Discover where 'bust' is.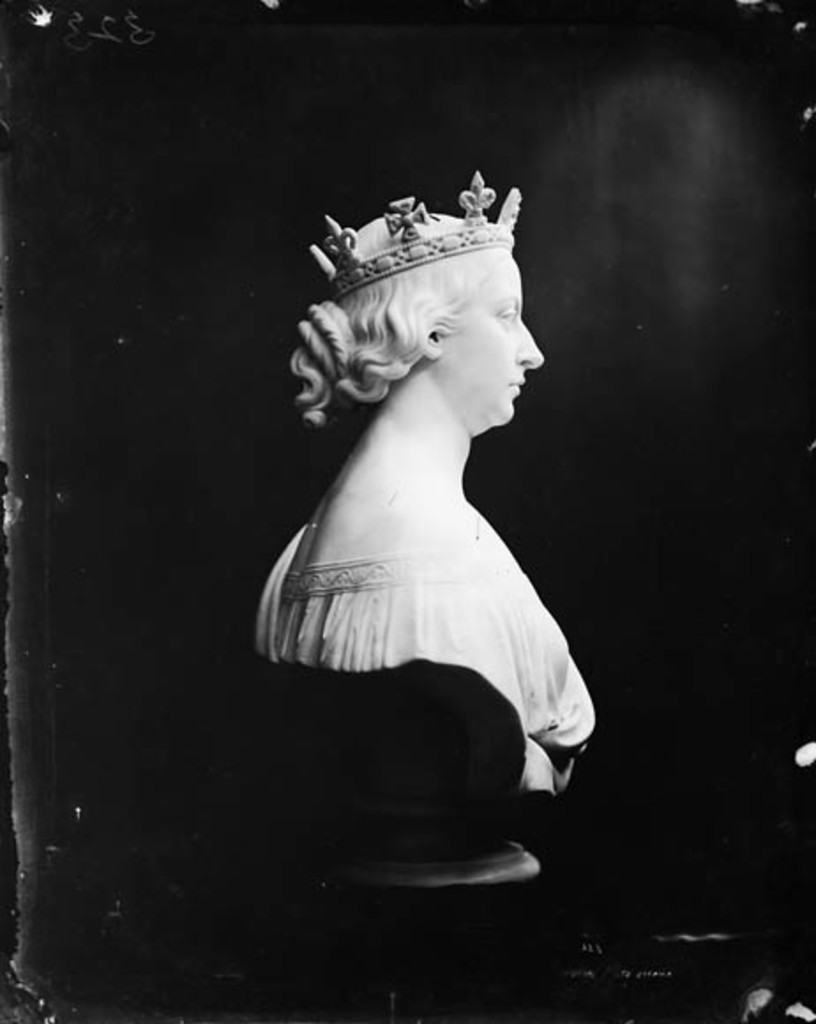
Discovered at box=[251, 168, 597, 802].
